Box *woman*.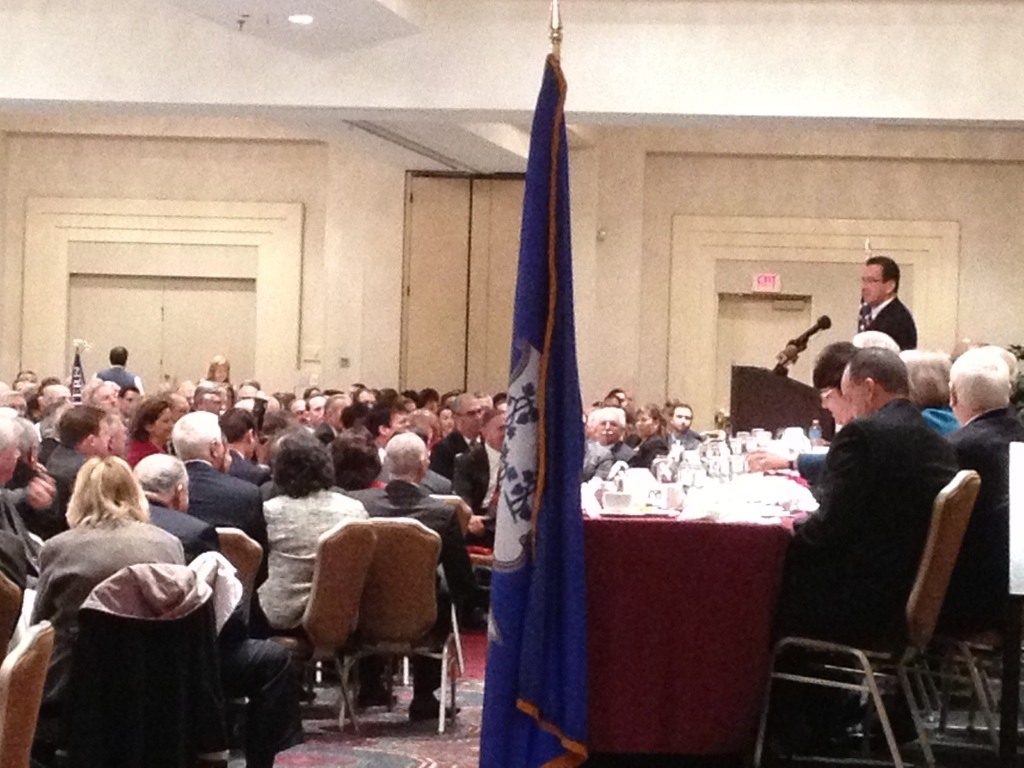
select_region(245, 426, 374, 642).
